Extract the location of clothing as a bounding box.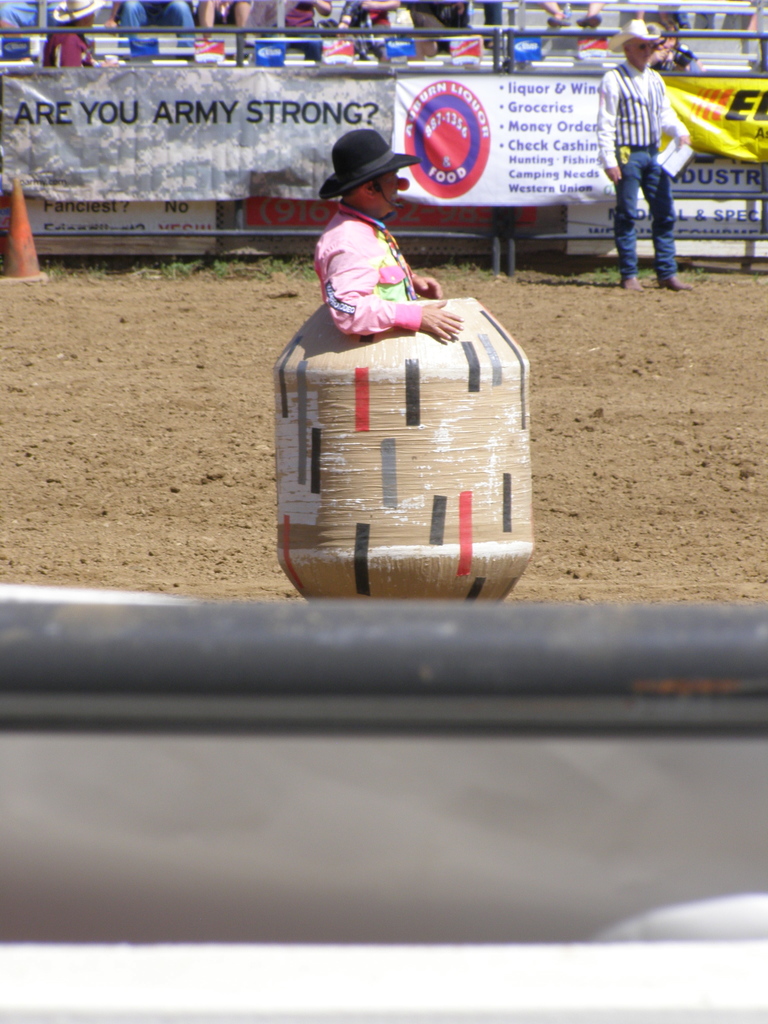
45, 30, 95, 74.
